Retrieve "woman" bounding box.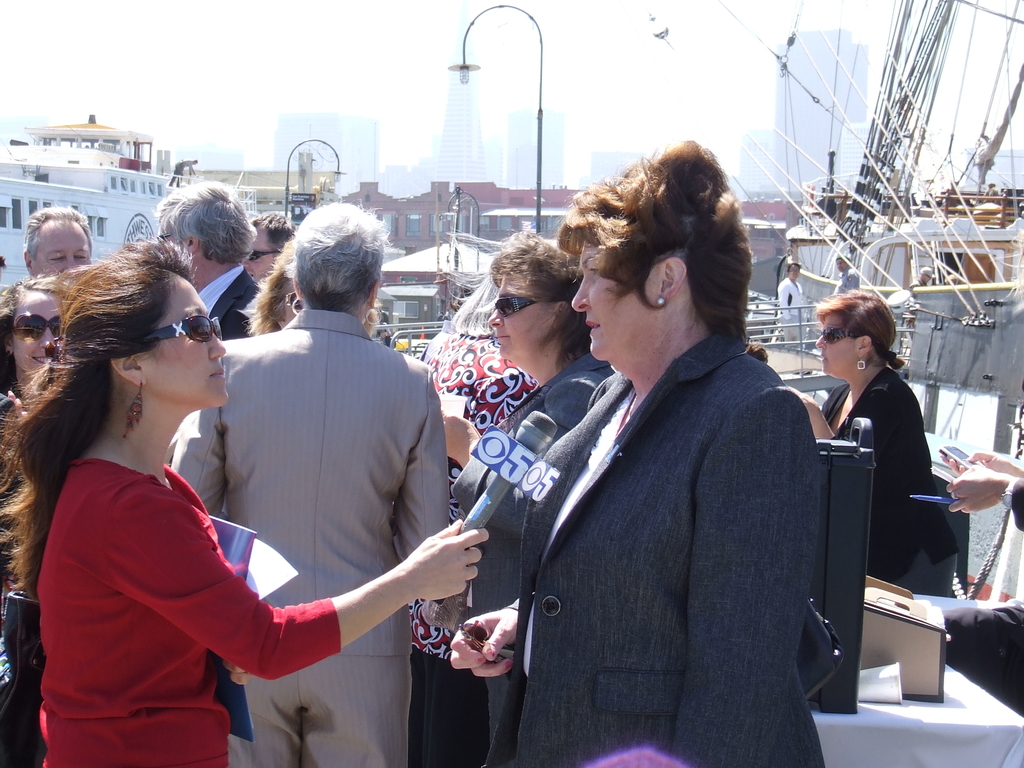
Bounding box: Rect(0, 236, 488, 767).
